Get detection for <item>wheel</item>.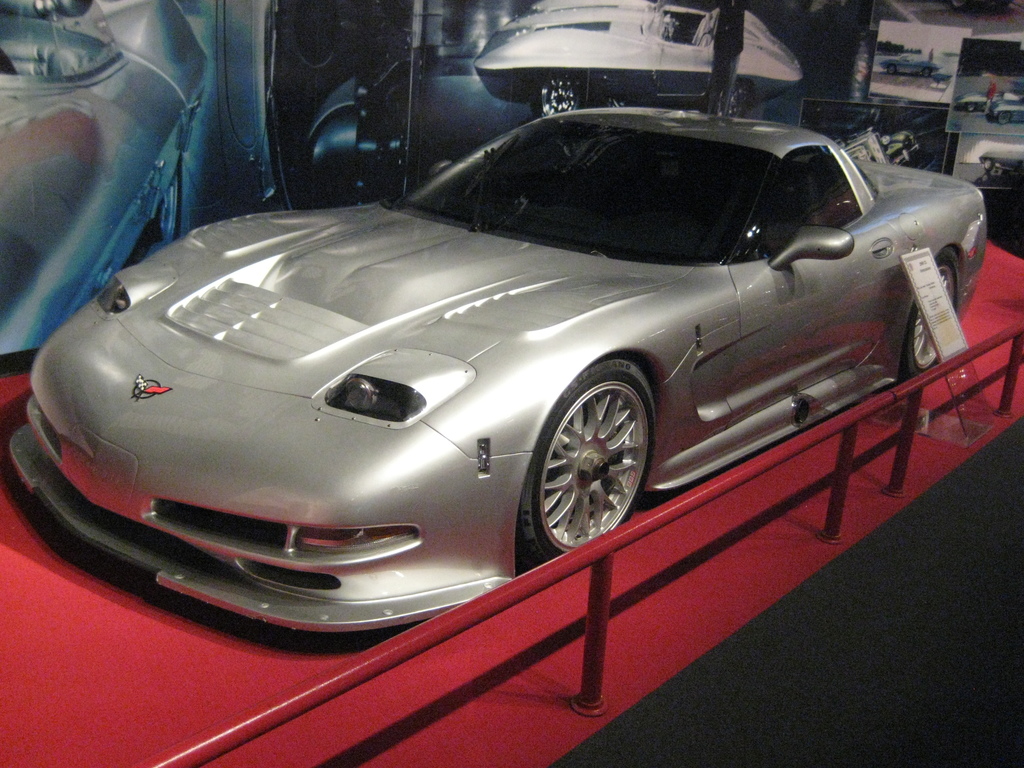
Detection: [left=887, top=63, right=895, bottom=75].
